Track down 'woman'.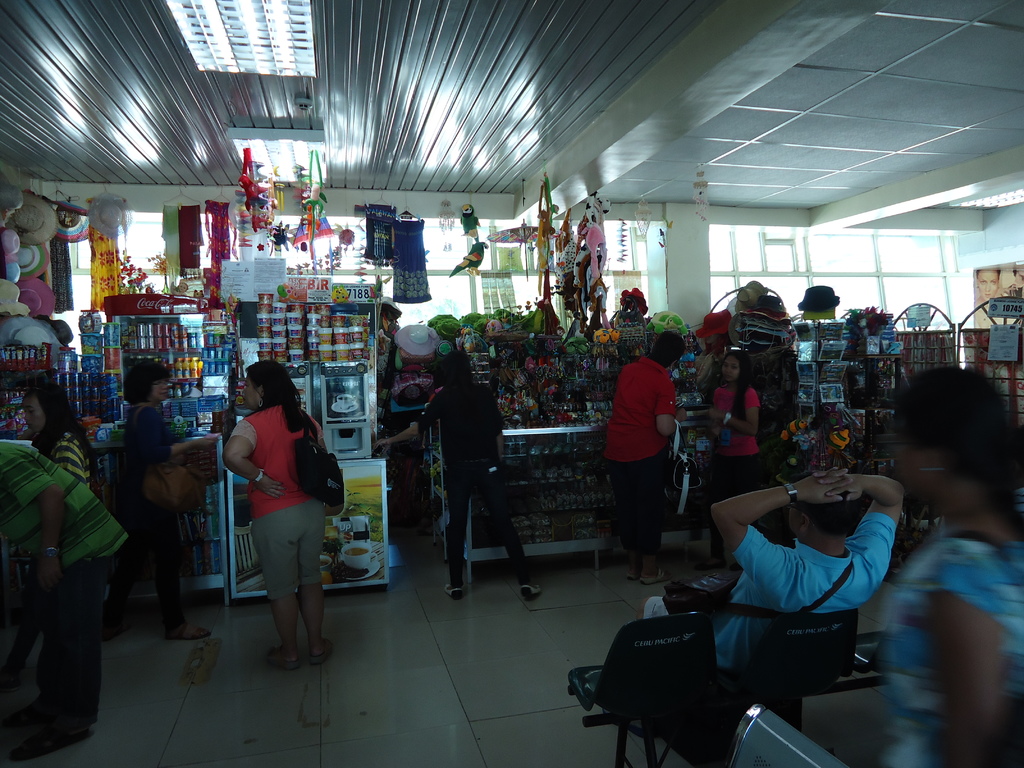
Tracked to select_region(228, 364, 333, 659).
